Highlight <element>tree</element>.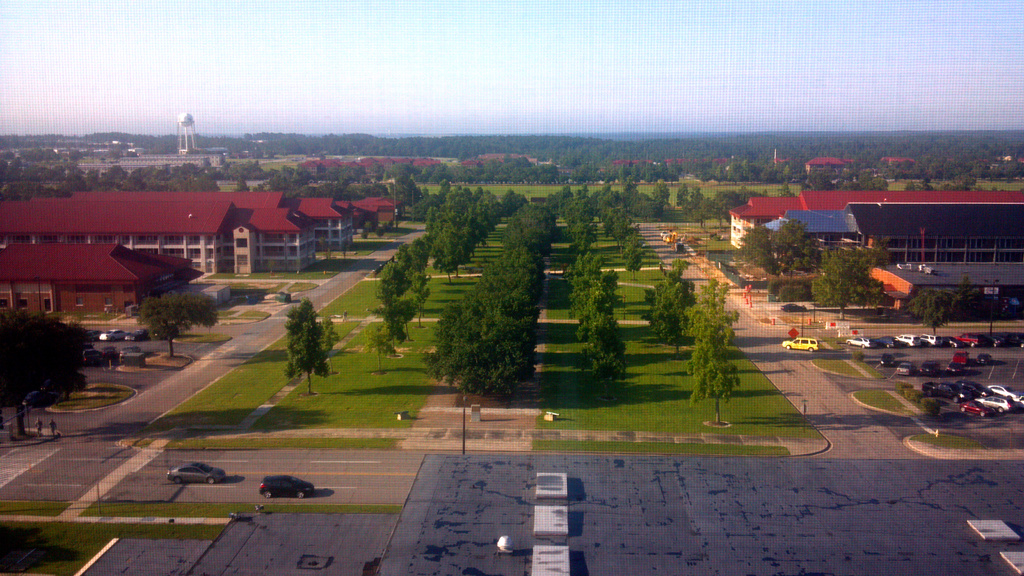
Highlighted region: 814:239:893:324.
